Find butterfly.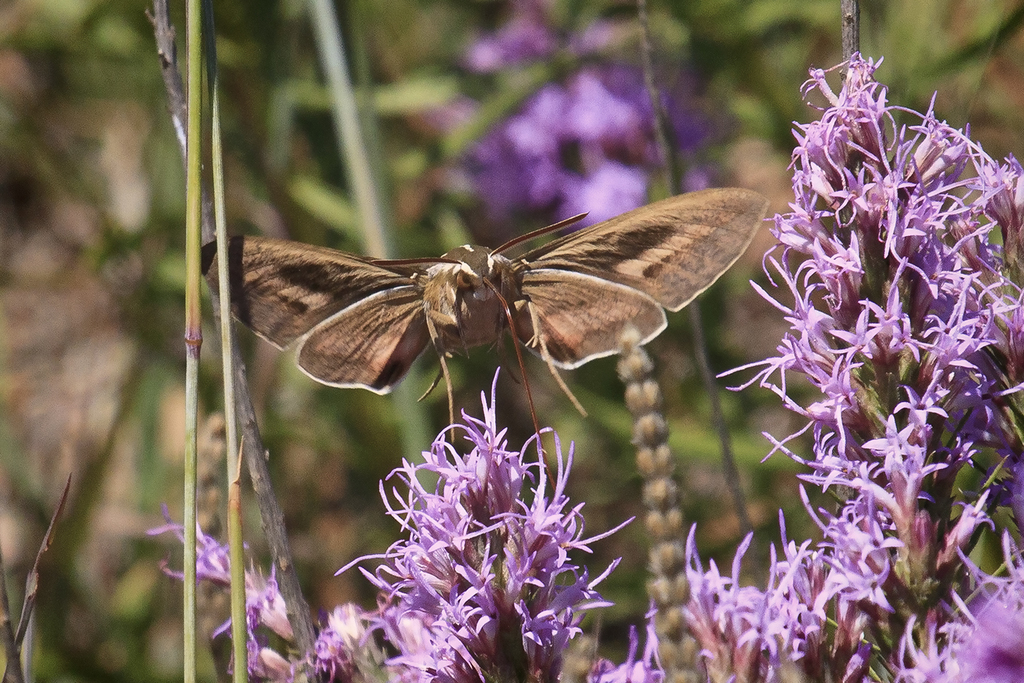
195 148 774 590.
